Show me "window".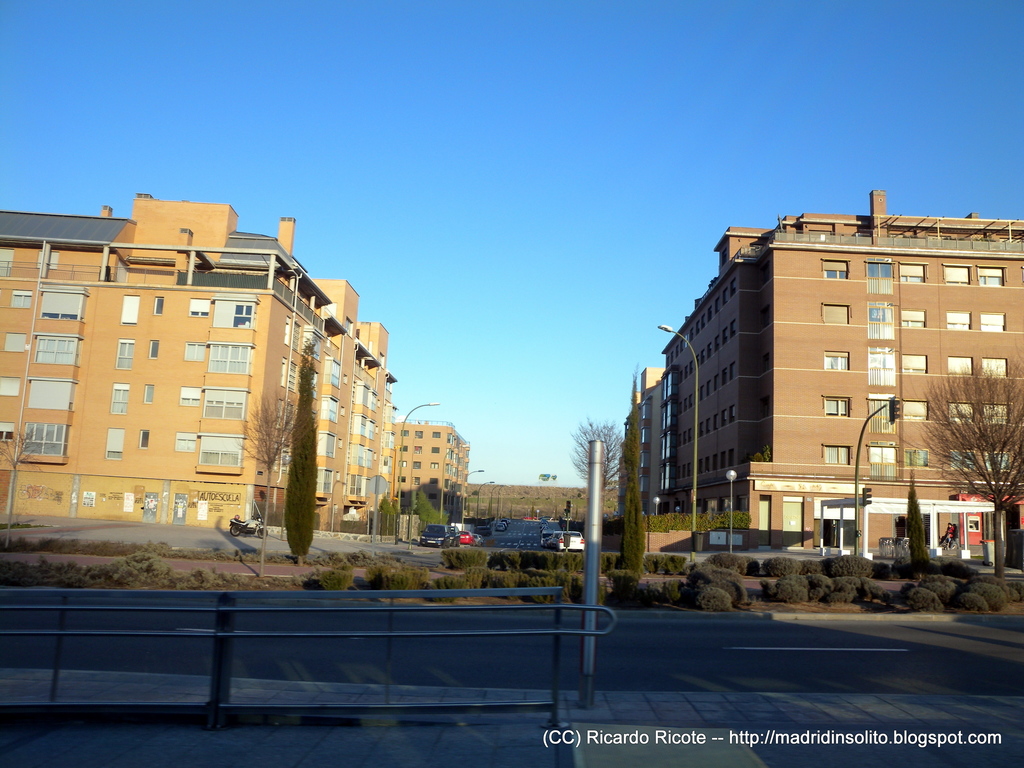
"window" is here: BBox(0, 422, 14, 443).
